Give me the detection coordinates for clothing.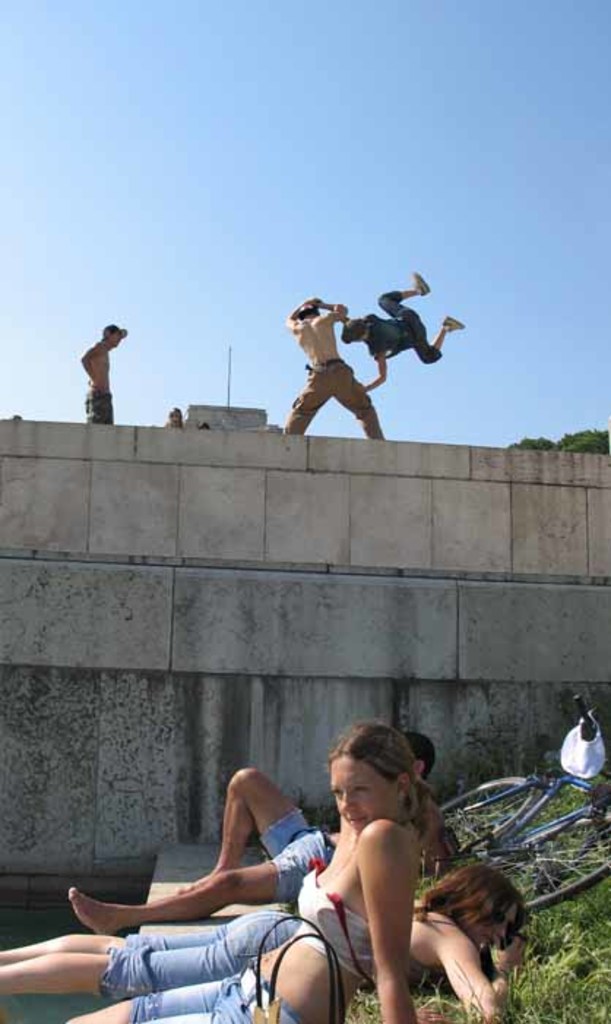
284, 860, 376, 976.
